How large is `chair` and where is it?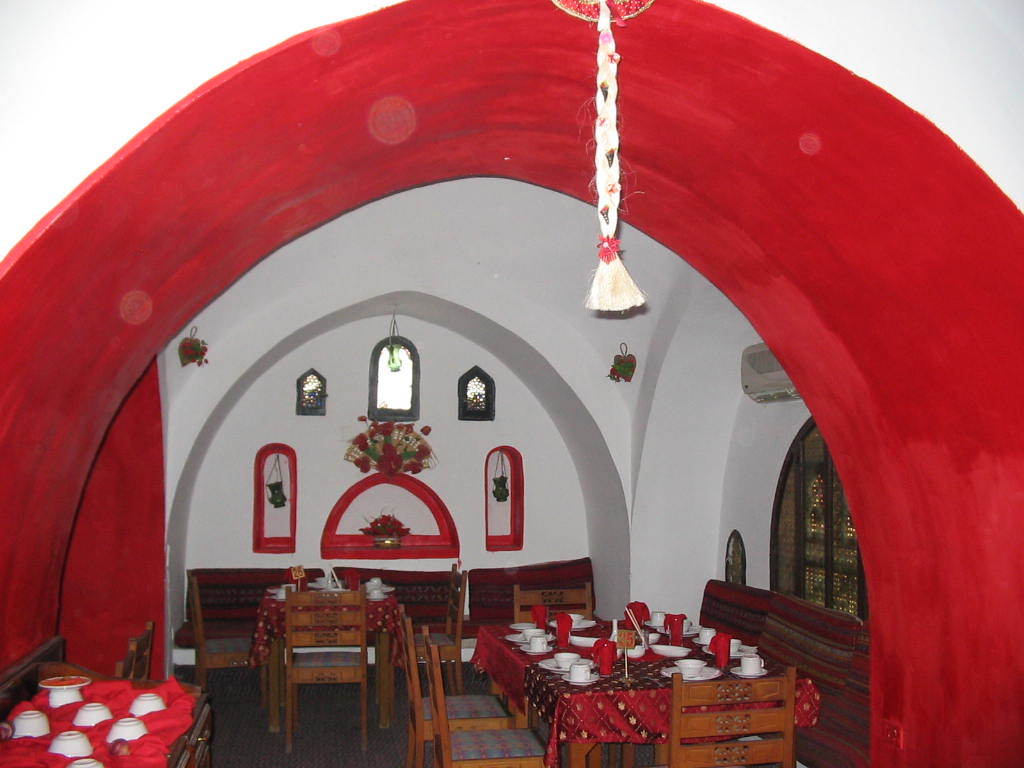
Bounding box: (left=186, top=565, right=273, bottom=730).
